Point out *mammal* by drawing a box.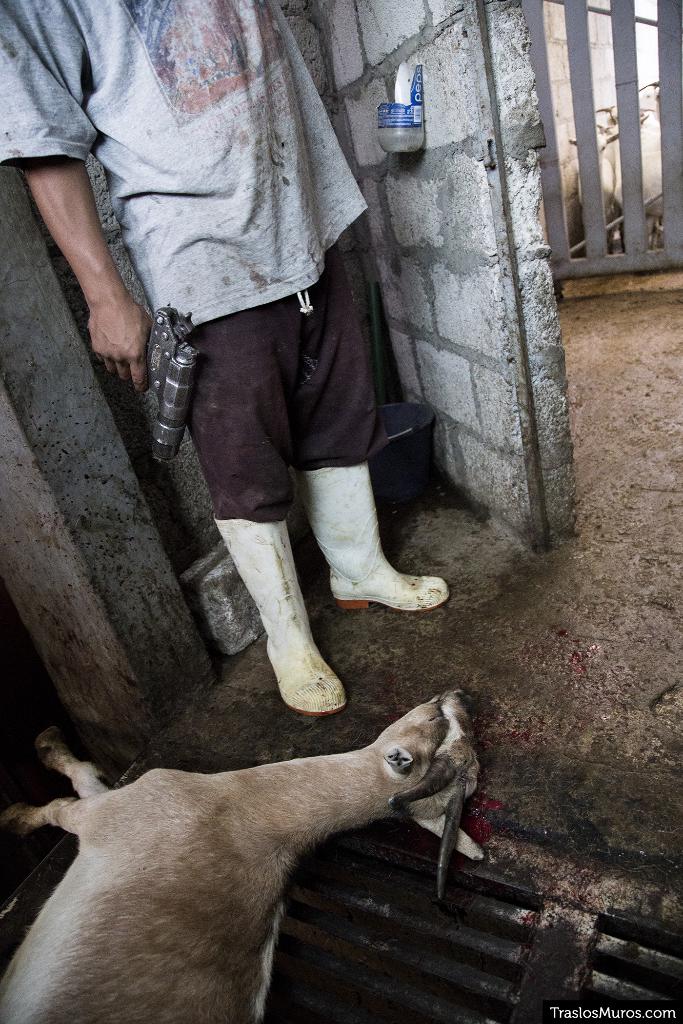
[4,708,491,995].
